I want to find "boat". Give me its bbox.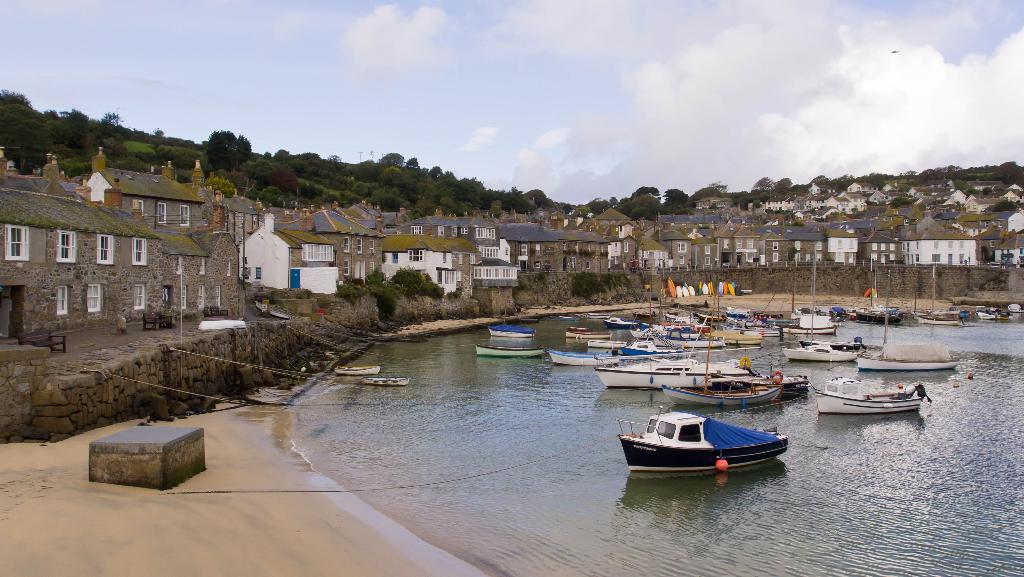
<bbox>659, 309, 787, 409</bbox>.
